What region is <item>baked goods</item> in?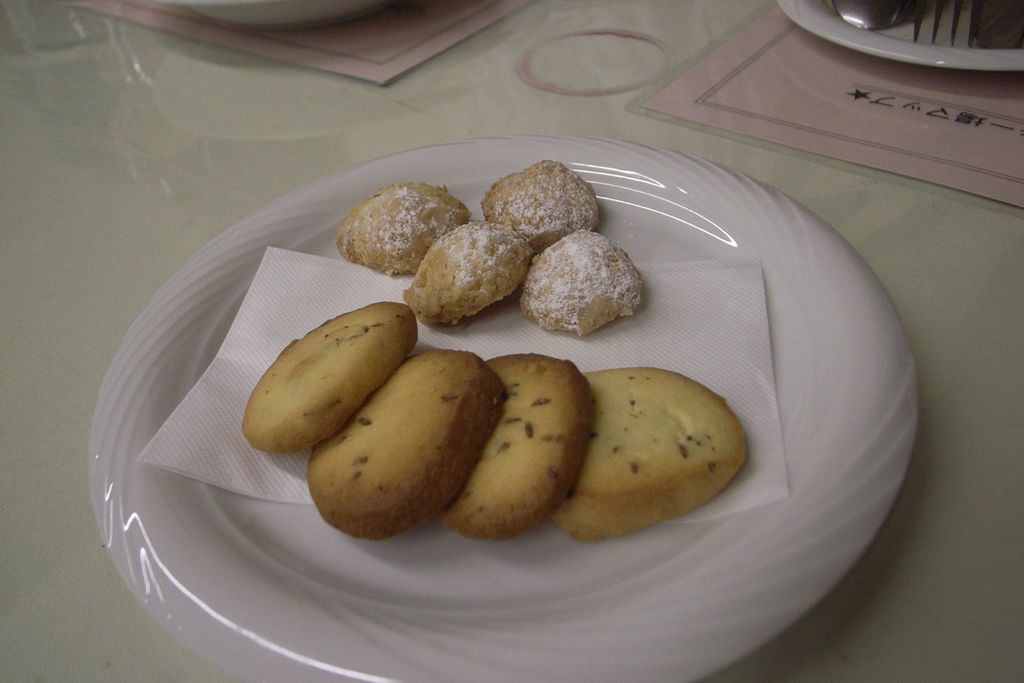
BBox(398, 220, 531, 326).
